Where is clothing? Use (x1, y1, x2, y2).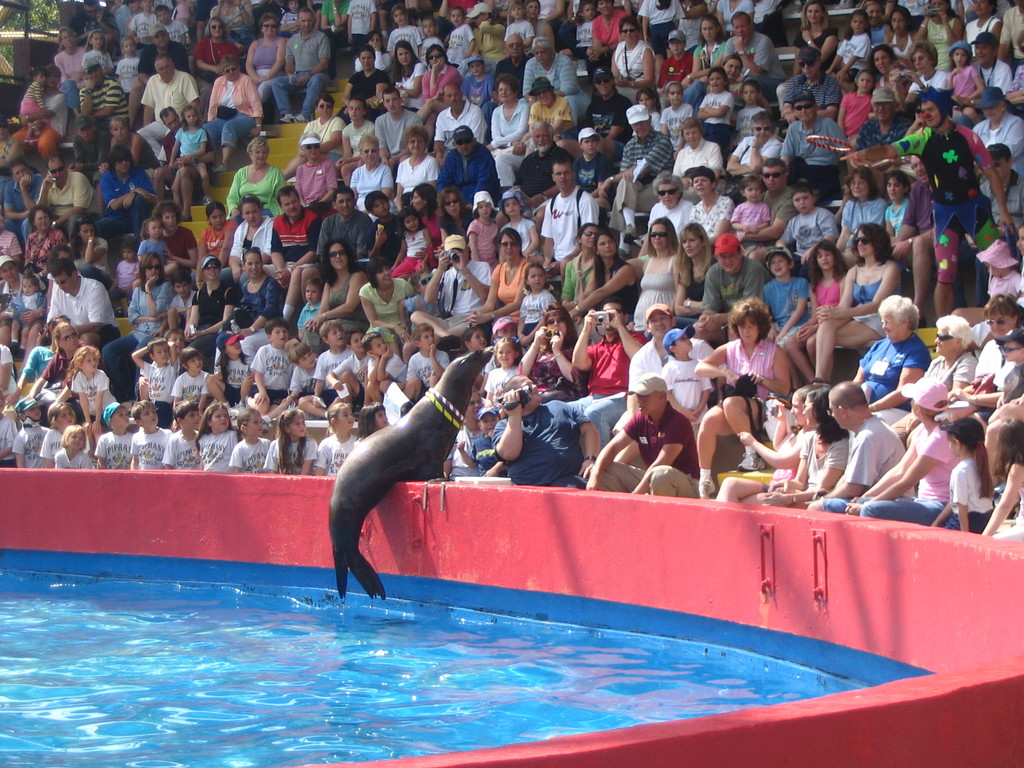
(448, 426, 488, 481).
